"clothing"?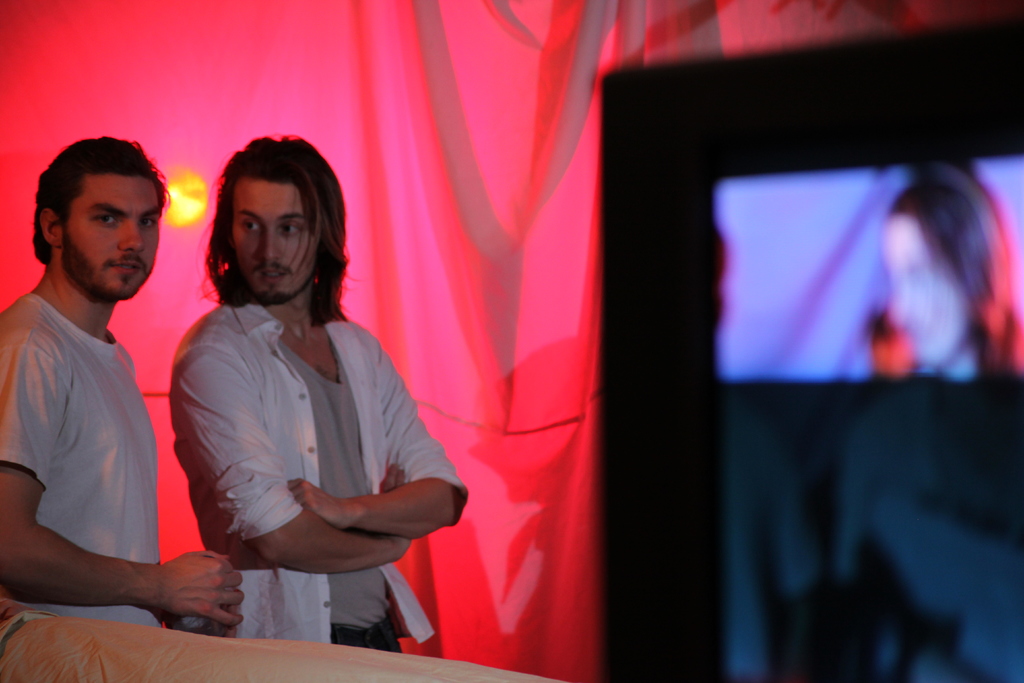
<box>0,290,208,639</box>
